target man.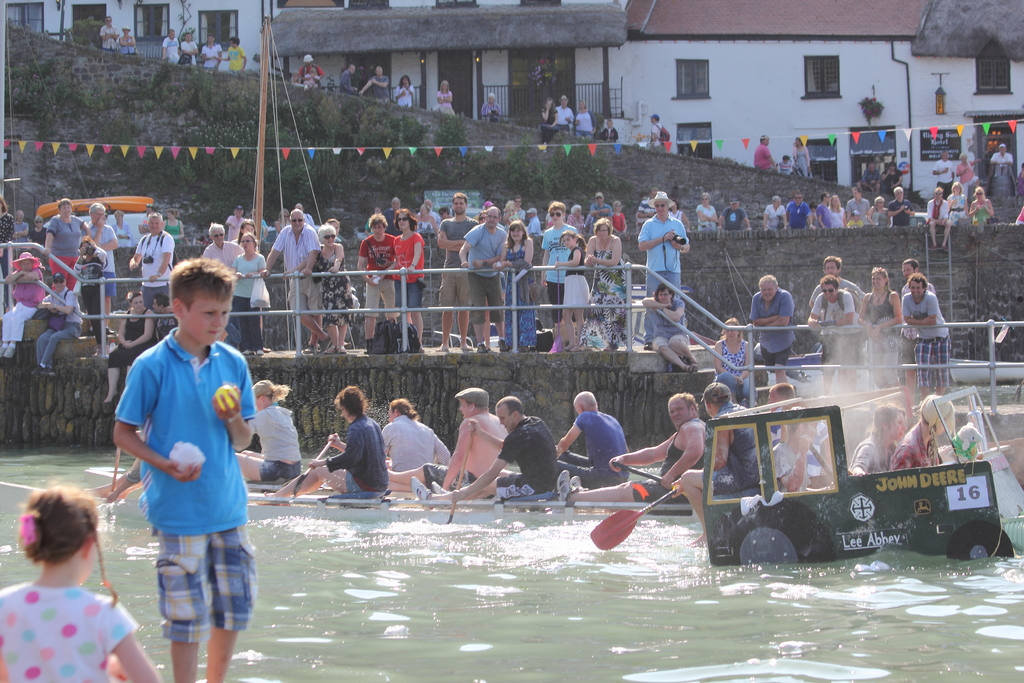
Target region: [436, 192, 476, 357].
